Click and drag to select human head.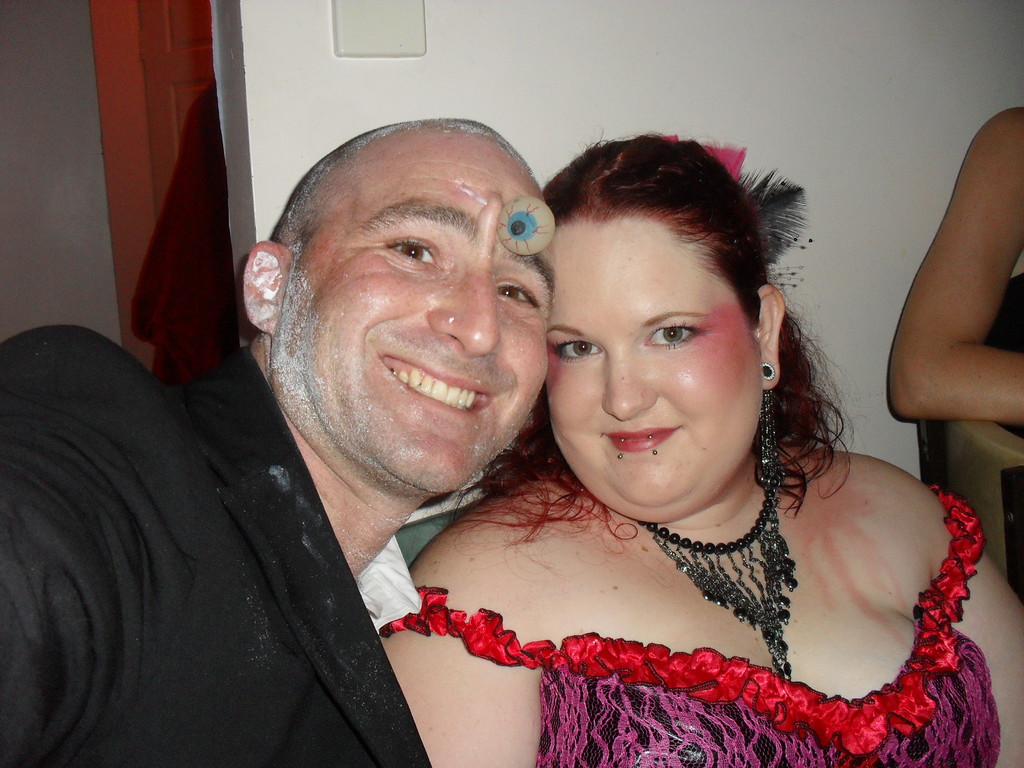
Selection: [left=266, top=103, right=563, bottom=451].
